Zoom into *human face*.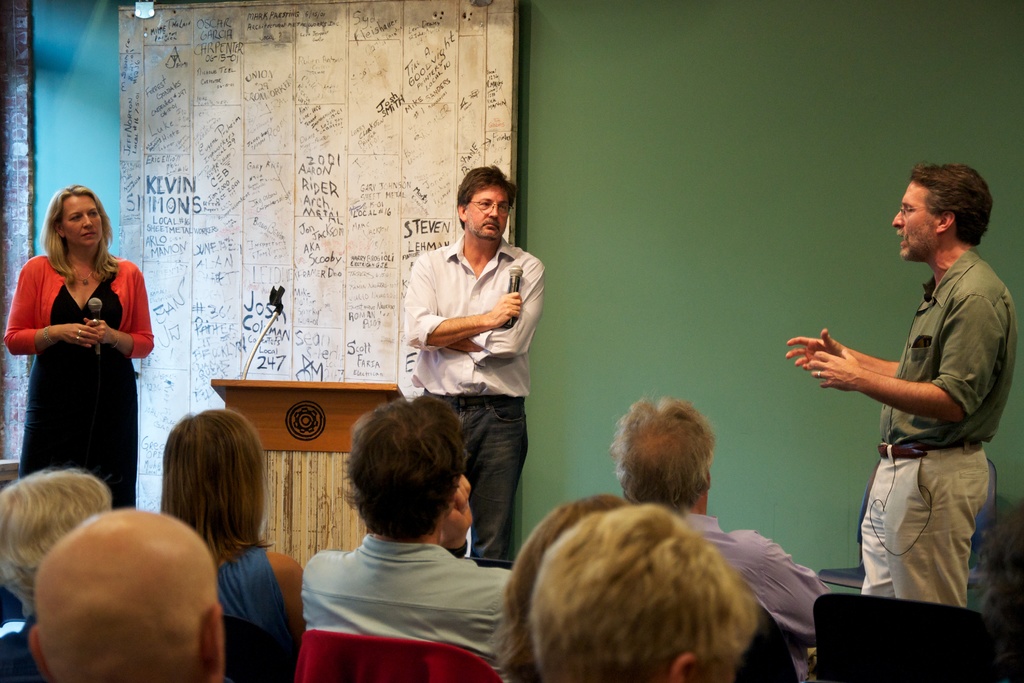
Zoom target: left=59, top=193, right=100, bottom=243.
